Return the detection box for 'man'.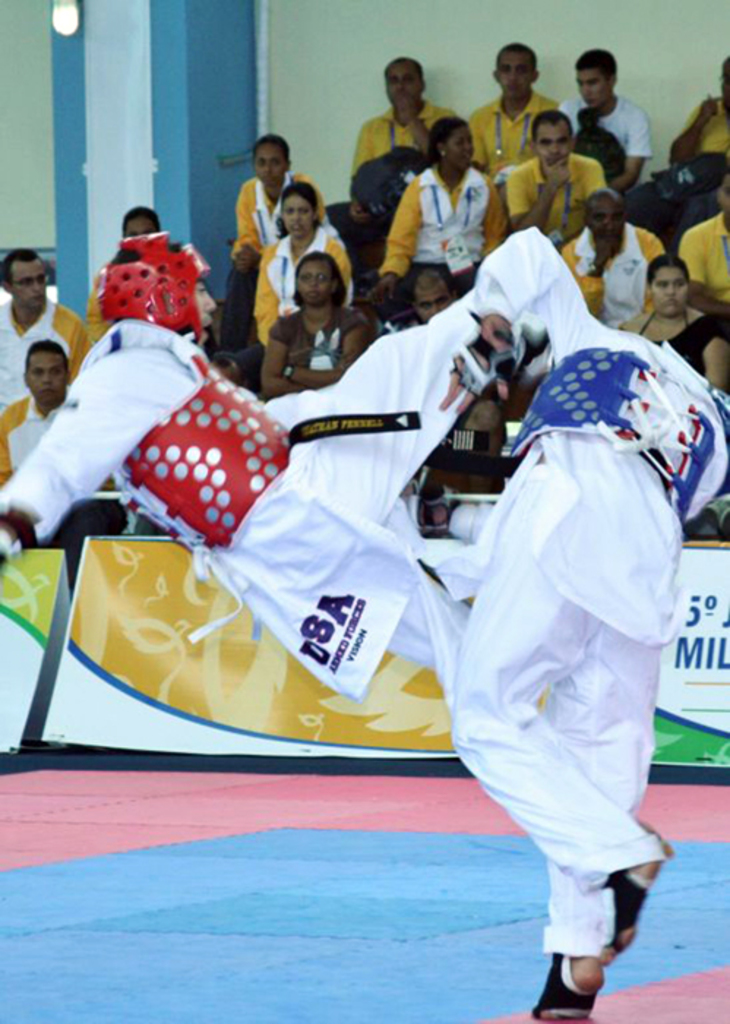
345,54,462,252.
